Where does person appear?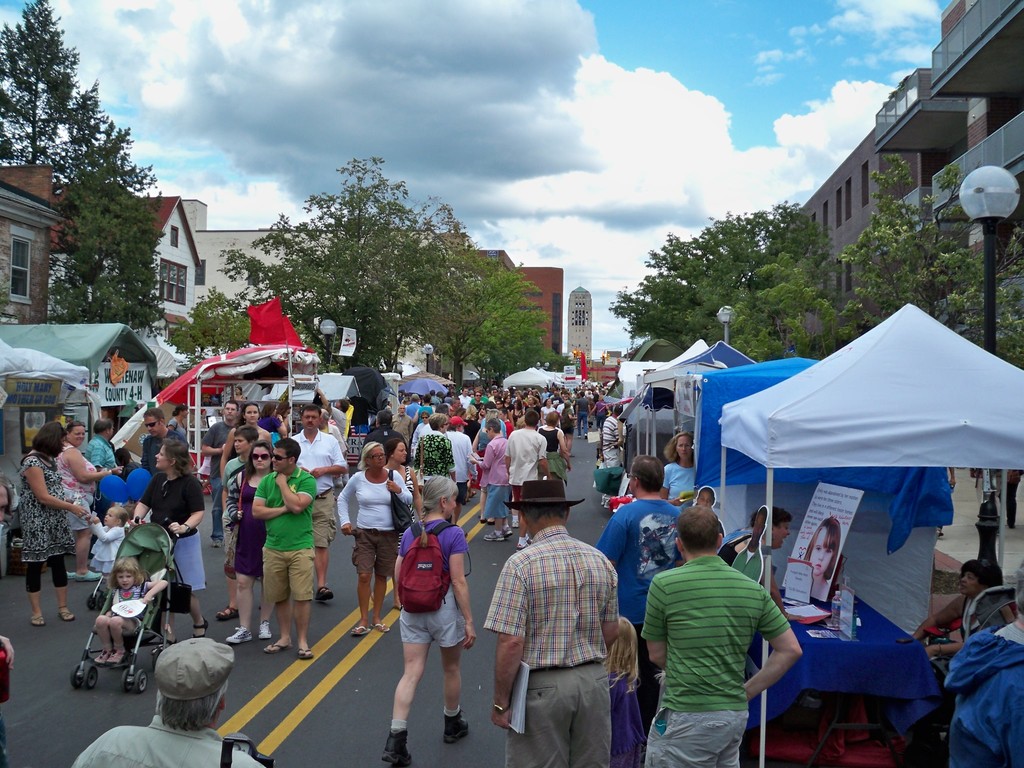
Appears at bbox=(596, 404, 631, 516).
